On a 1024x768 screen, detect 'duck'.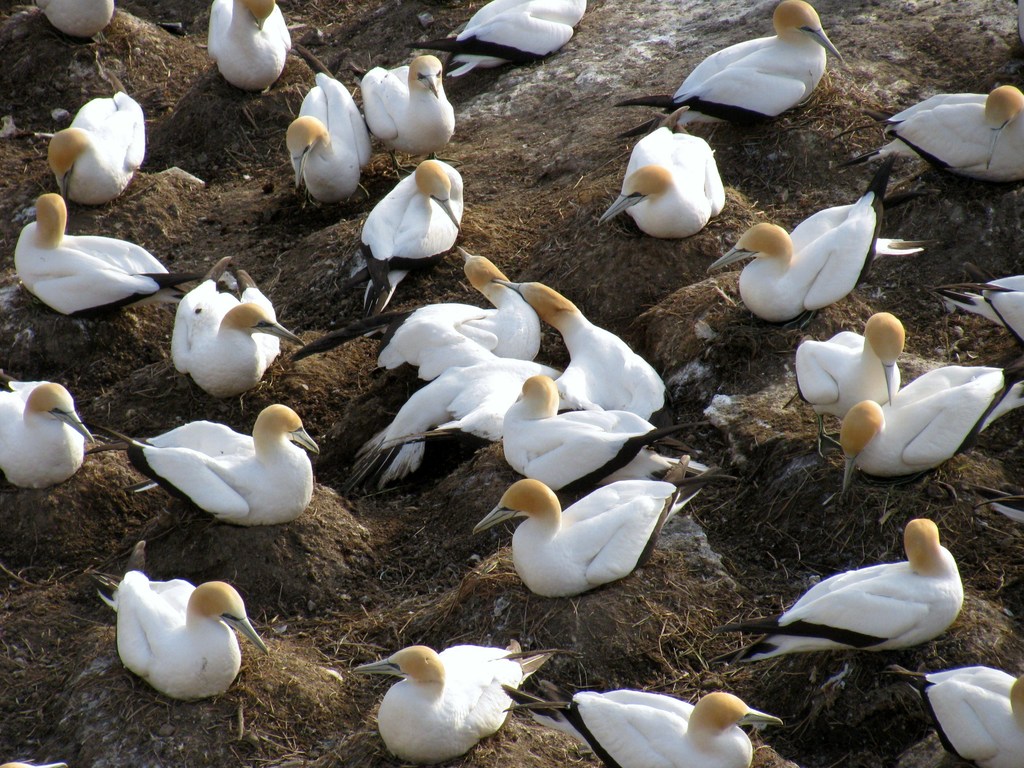
{"x1": 9, "y1": 185, "x2": 173, "y2": 335}.
